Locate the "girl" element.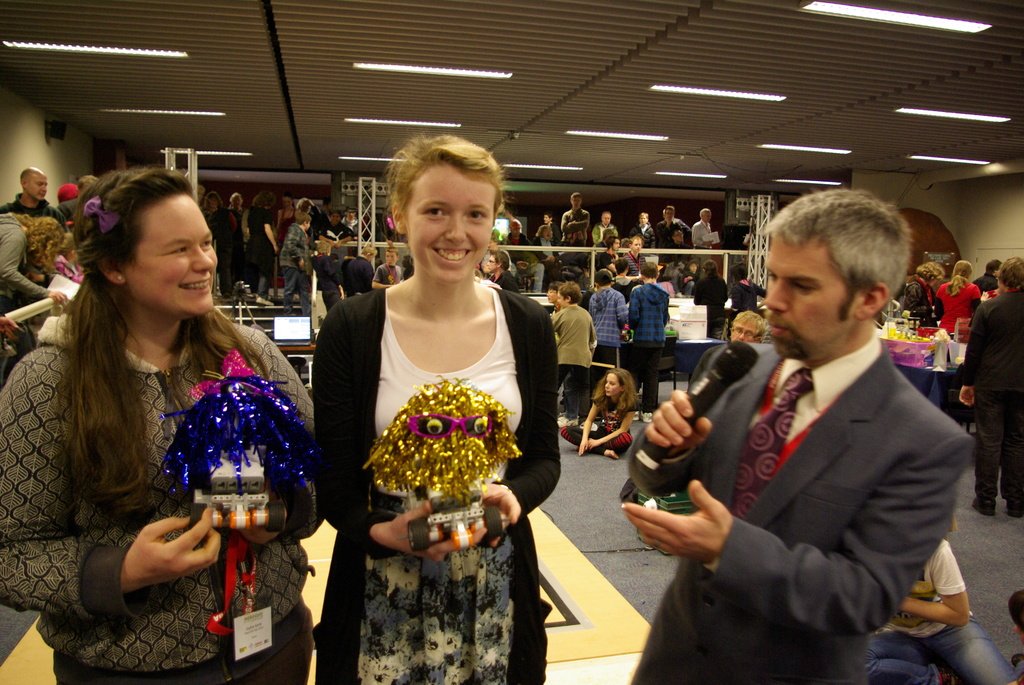
Element bbox: box=[563, 367, 633, 461].
